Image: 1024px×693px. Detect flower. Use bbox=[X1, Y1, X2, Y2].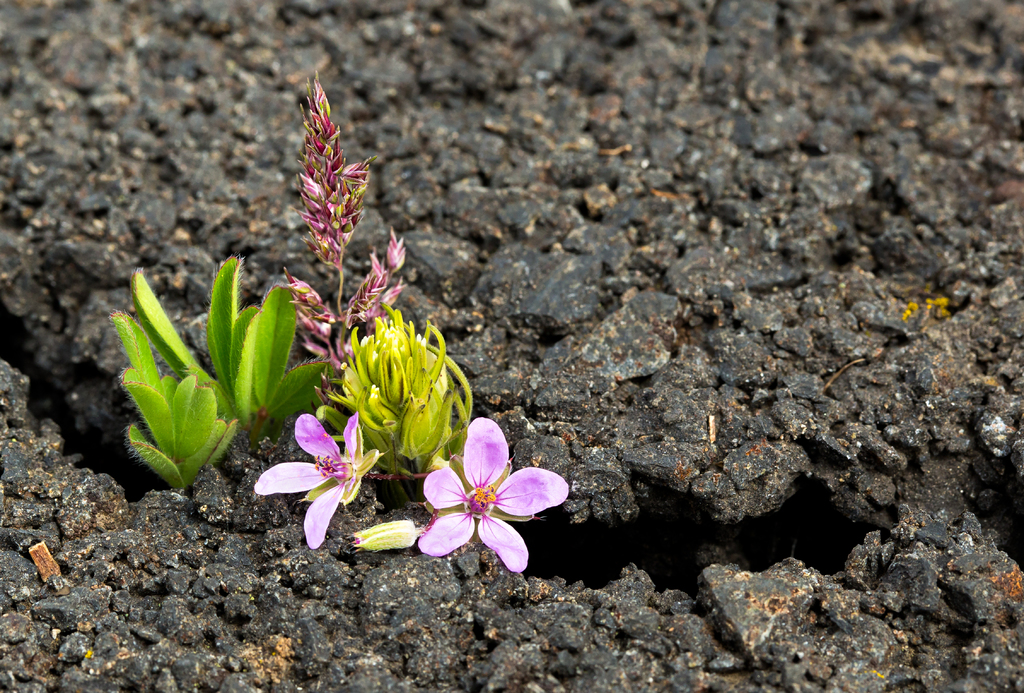
bbox=[411, 421, 563, 573].
